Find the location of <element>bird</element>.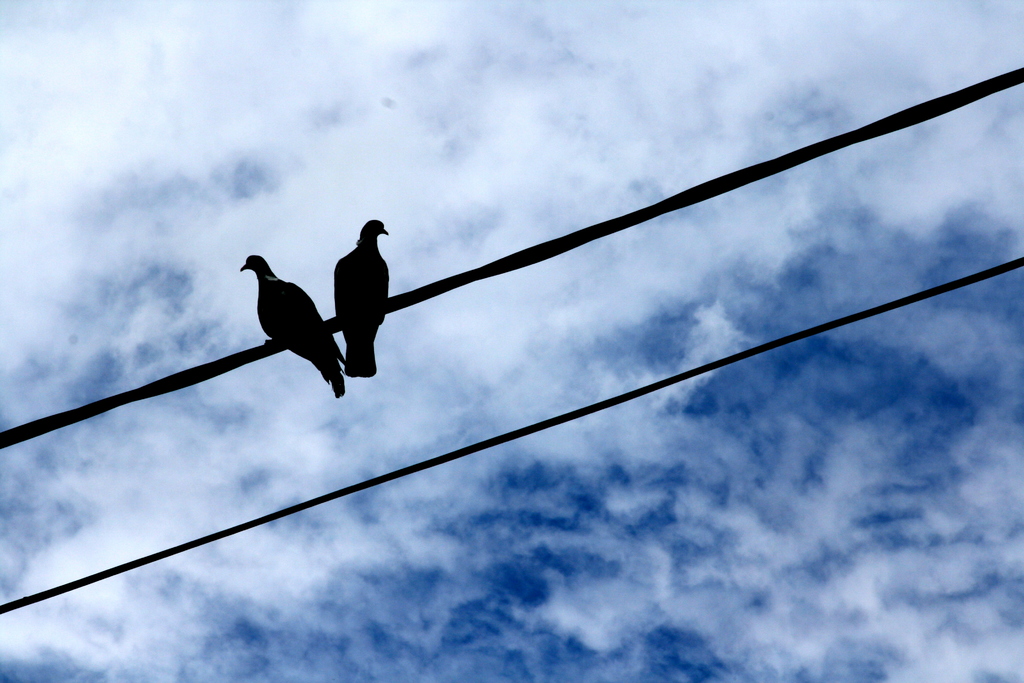
Location: [left=238, top=255, right=350, bottom=398].
